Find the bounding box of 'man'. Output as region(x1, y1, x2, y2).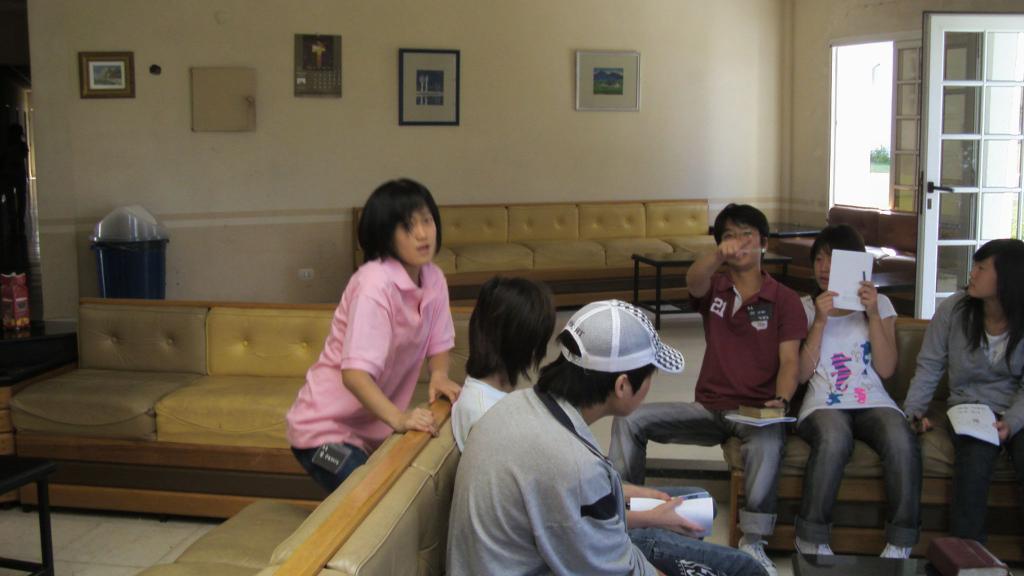
region(607, 202, 808, 575).
